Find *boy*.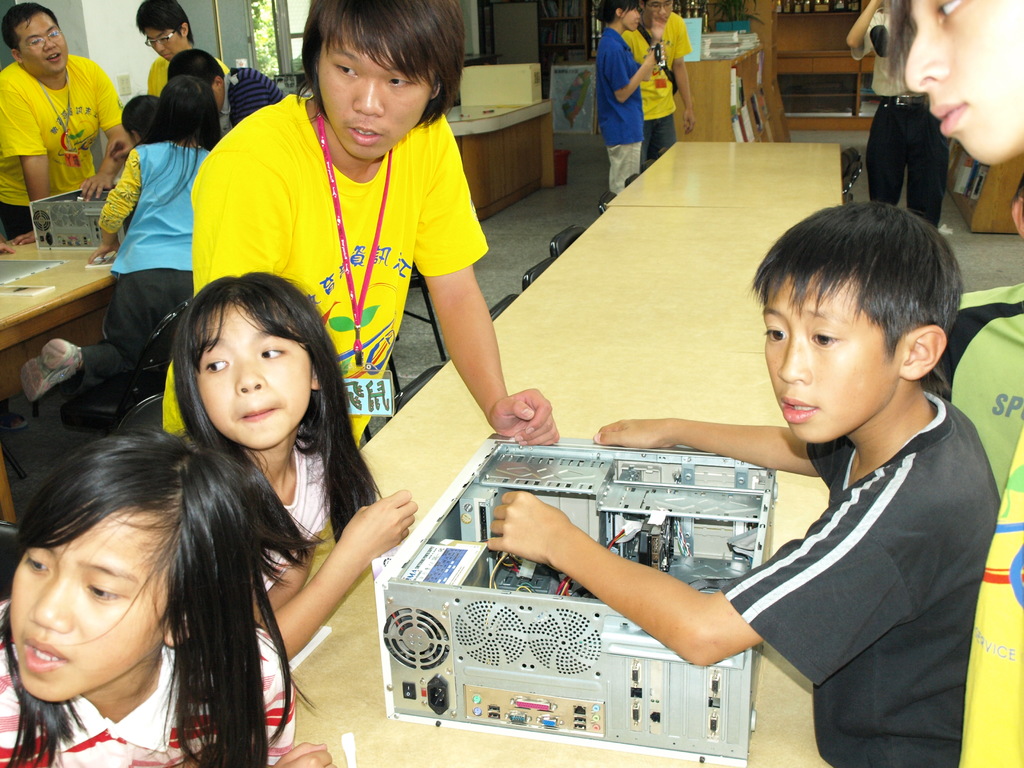
[left=163, top=0, right=561, bottom=447].
